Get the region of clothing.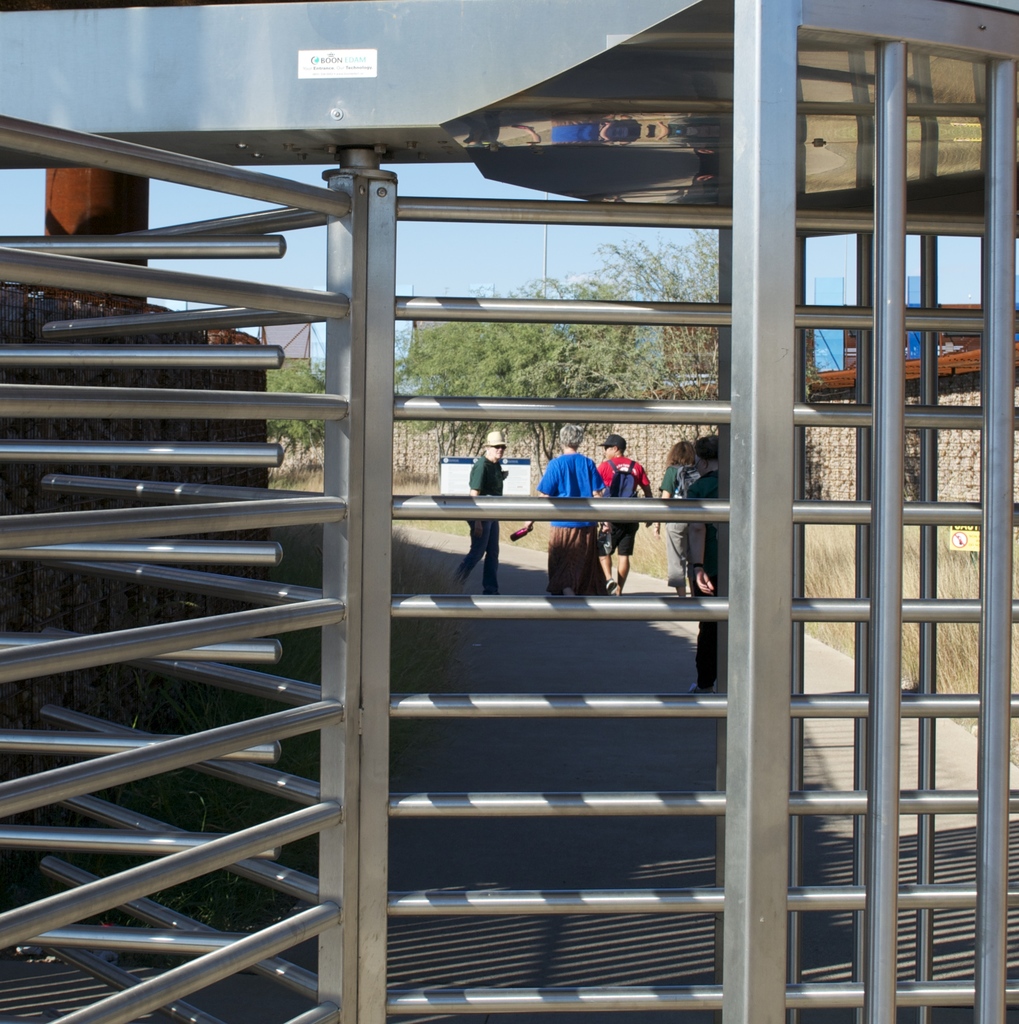
l=664, t=462, r=698, b=579.
